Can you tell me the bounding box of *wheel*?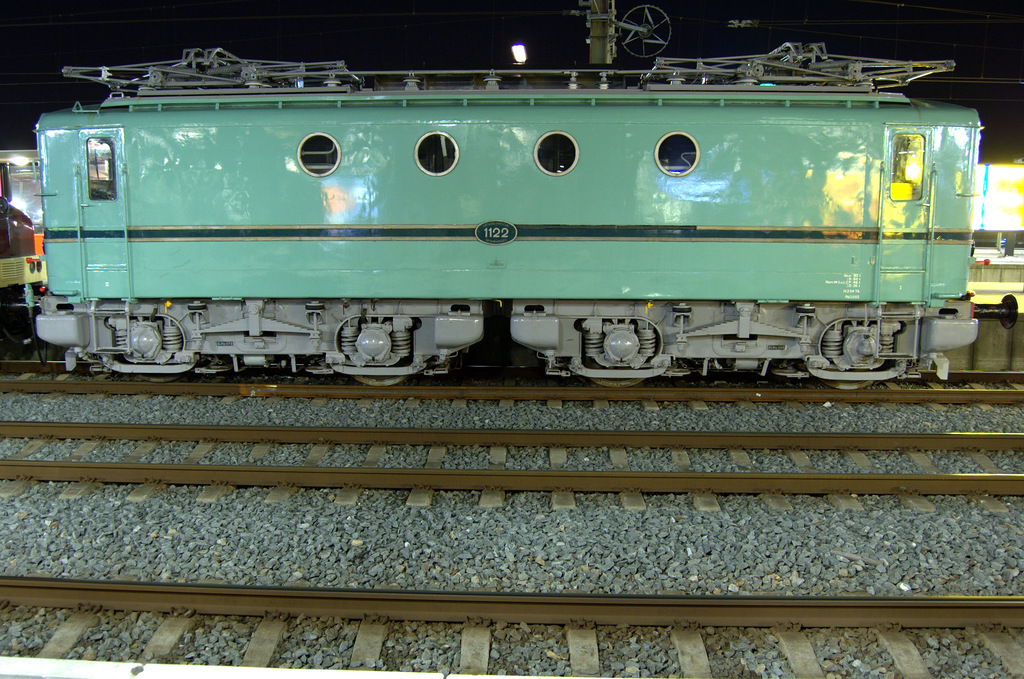
133, 372, 186, 387.
